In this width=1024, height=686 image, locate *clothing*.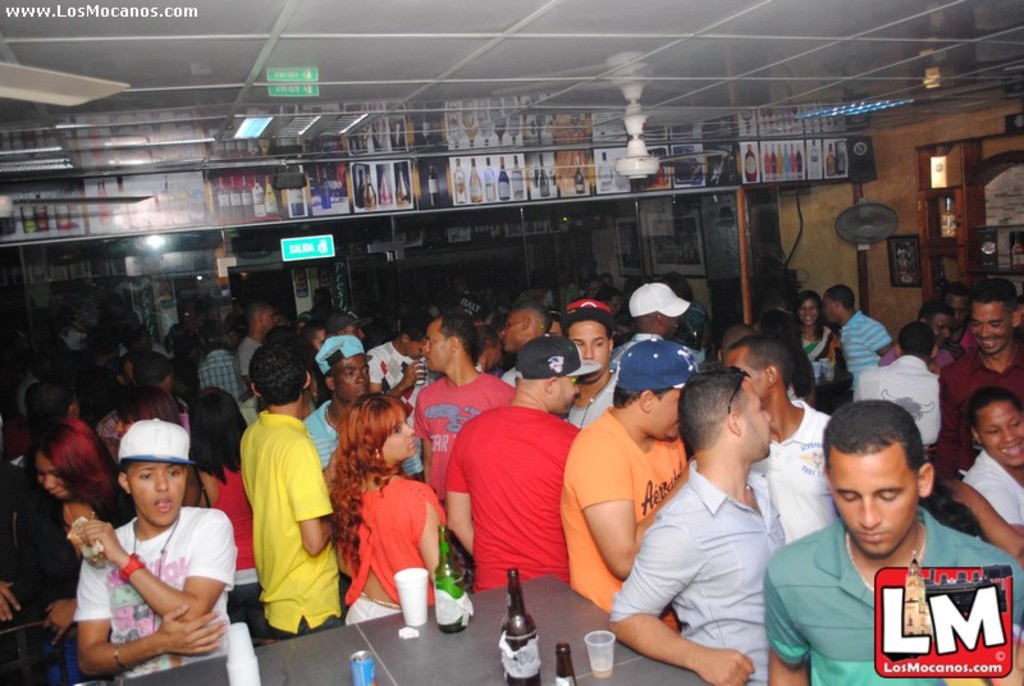
Bounding box: select_region(609, 477, 781, 685).
